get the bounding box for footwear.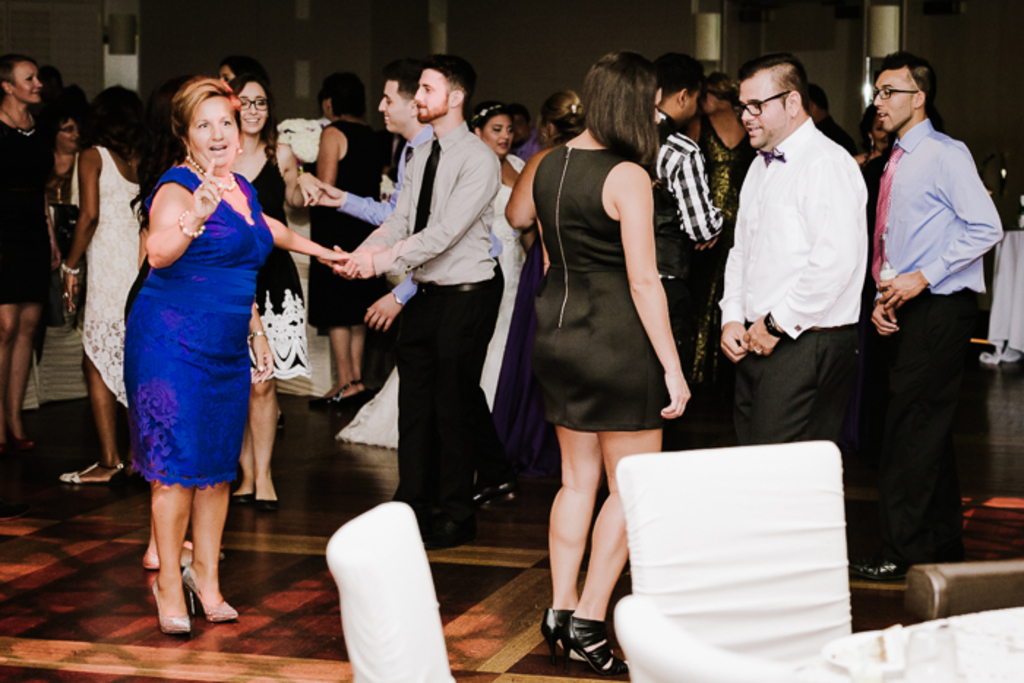
(278,408,281,436).
